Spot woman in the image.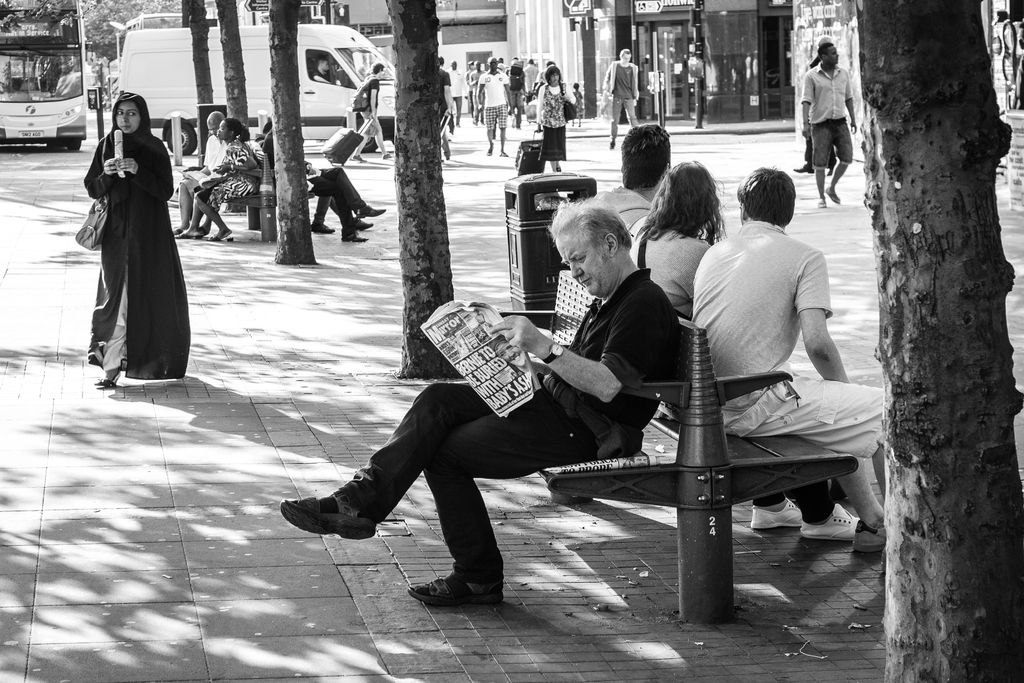
woman found at 624, 160, 724, 325.
